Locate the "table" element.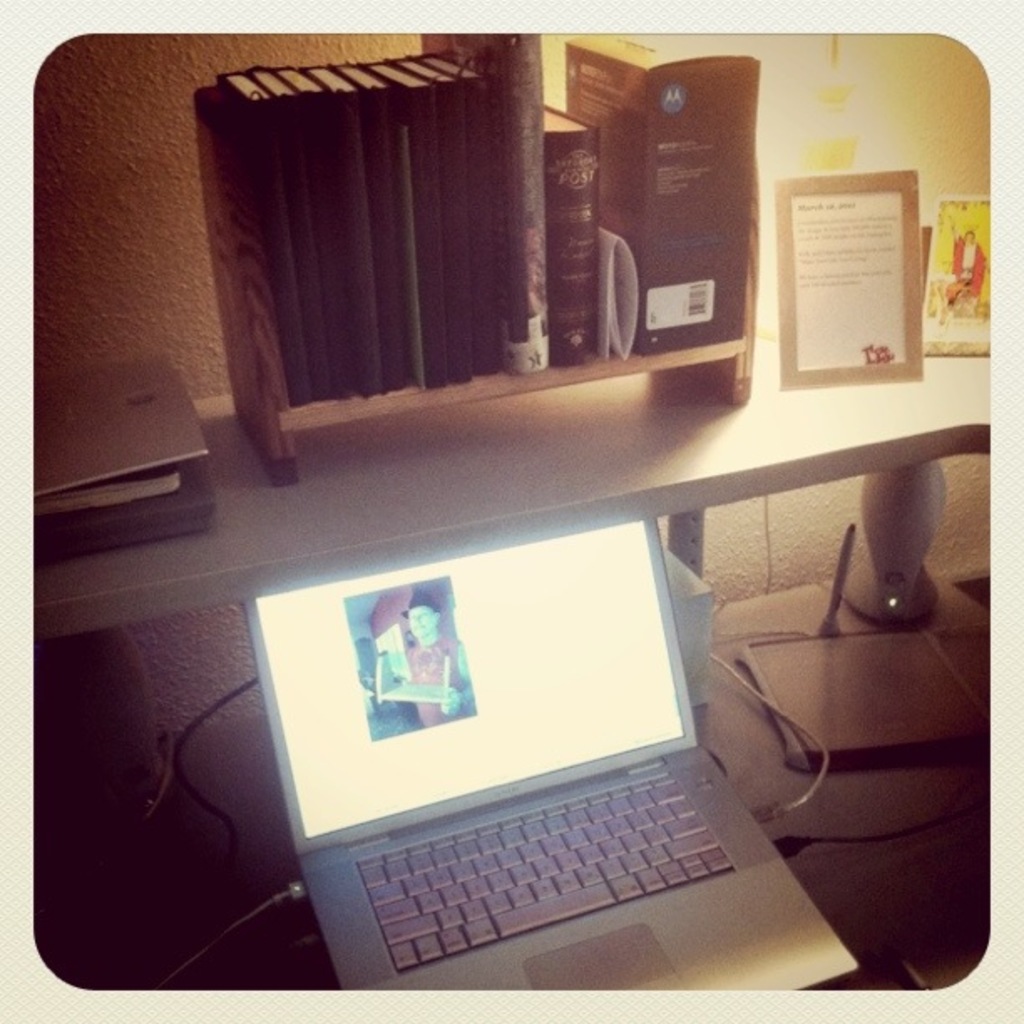
Element bbox: {"x1": 33, "y1": 328, "x2": 989, "y2": 989}.
